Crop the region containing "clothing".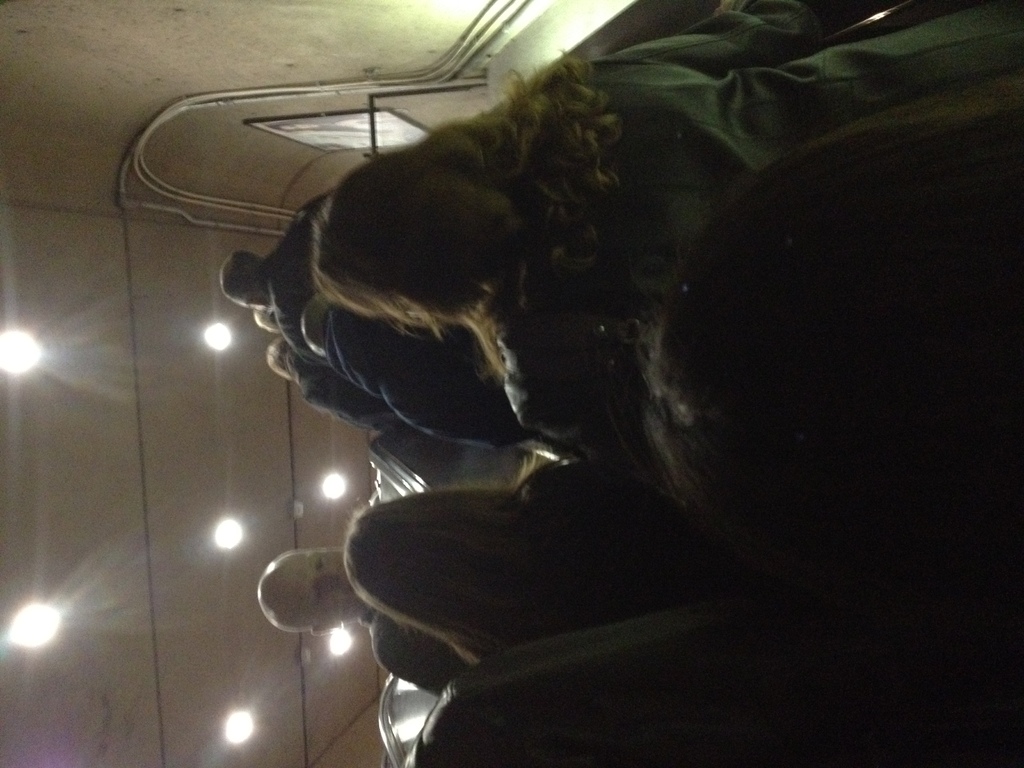
Crop region: {"left": 356, "top": 616, "right": 470, "bottom": 704}.
